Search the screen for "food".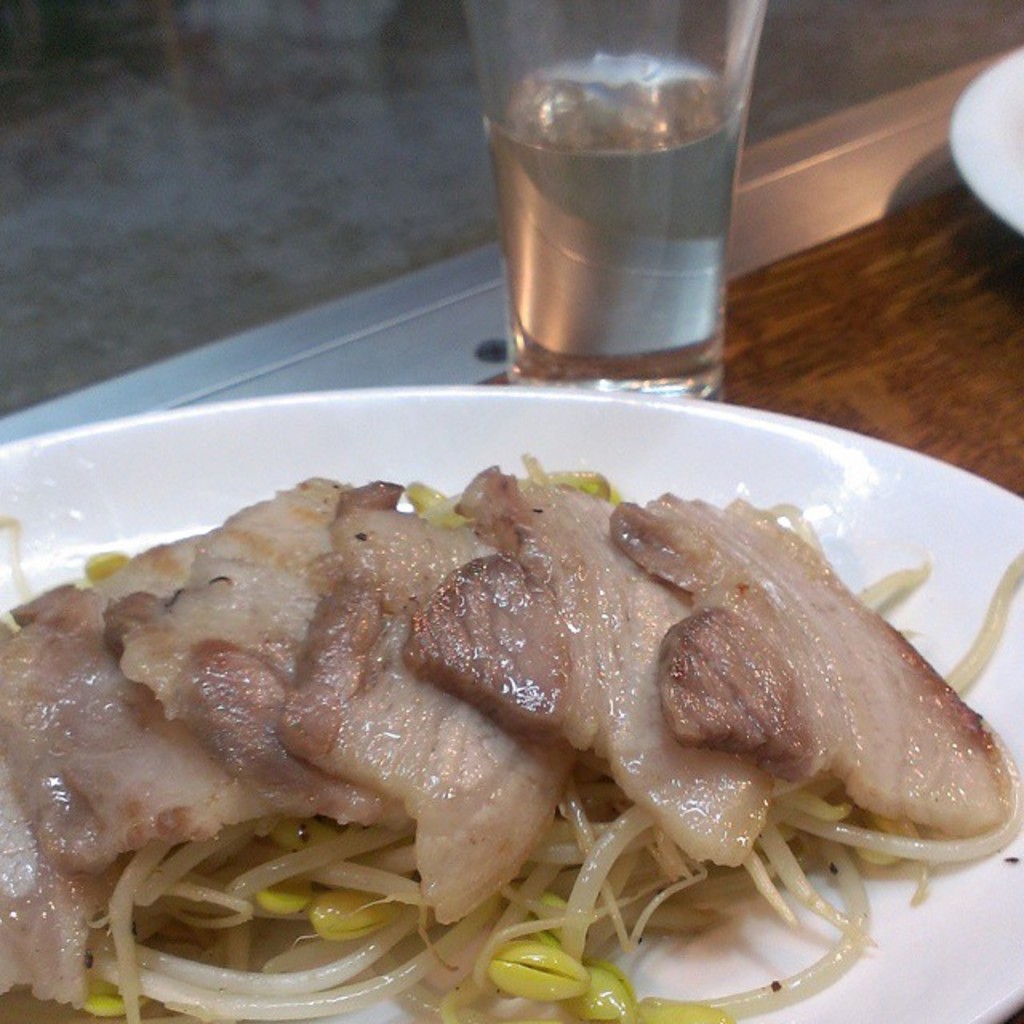
Found at <bbox>30, 445, 1023, 974</bbox>.
